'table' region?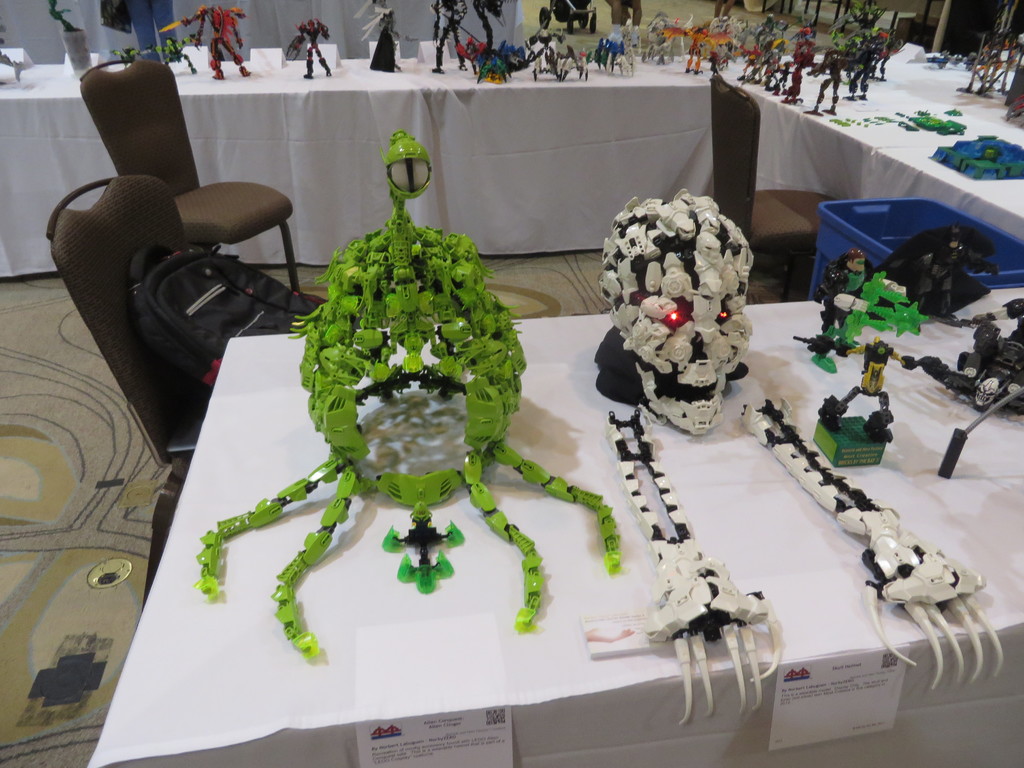
(104, 207, 920, 767)
